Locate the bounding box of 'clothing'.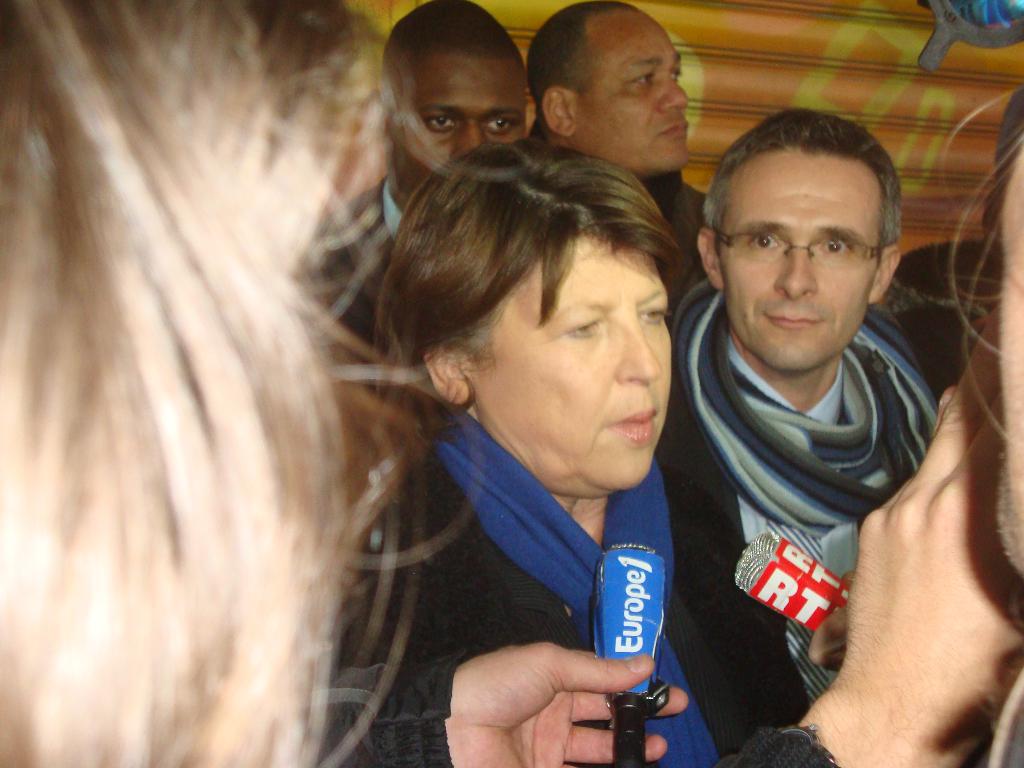
Bounding box: 296, 167, 414, 355.
